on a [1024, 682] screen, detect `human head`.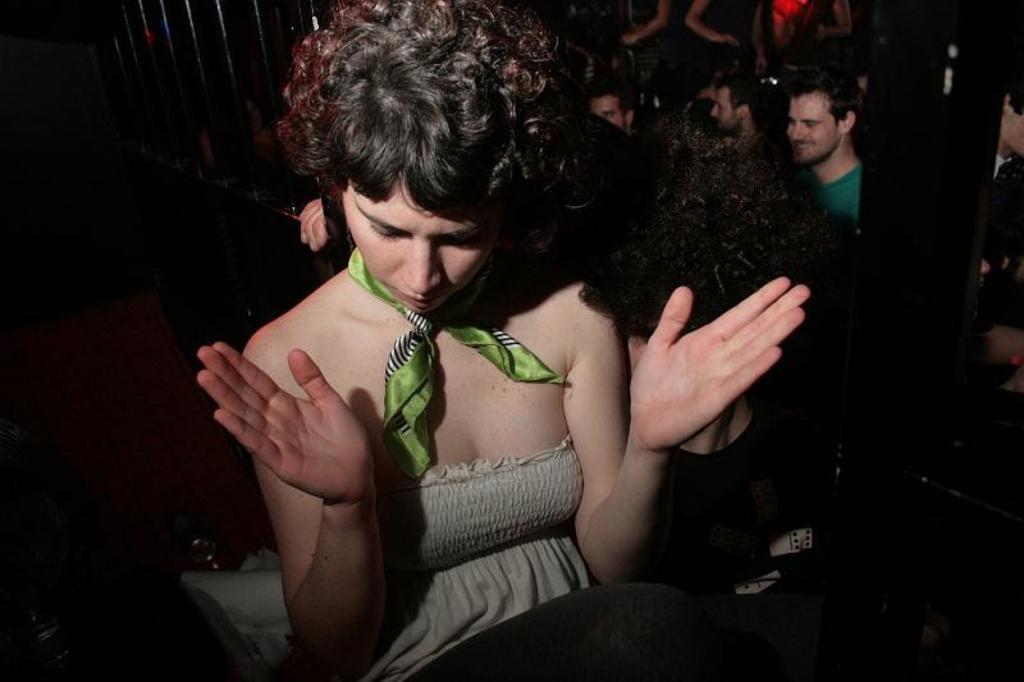
(x1=997, y1=77, x2=1023, y2=157).
